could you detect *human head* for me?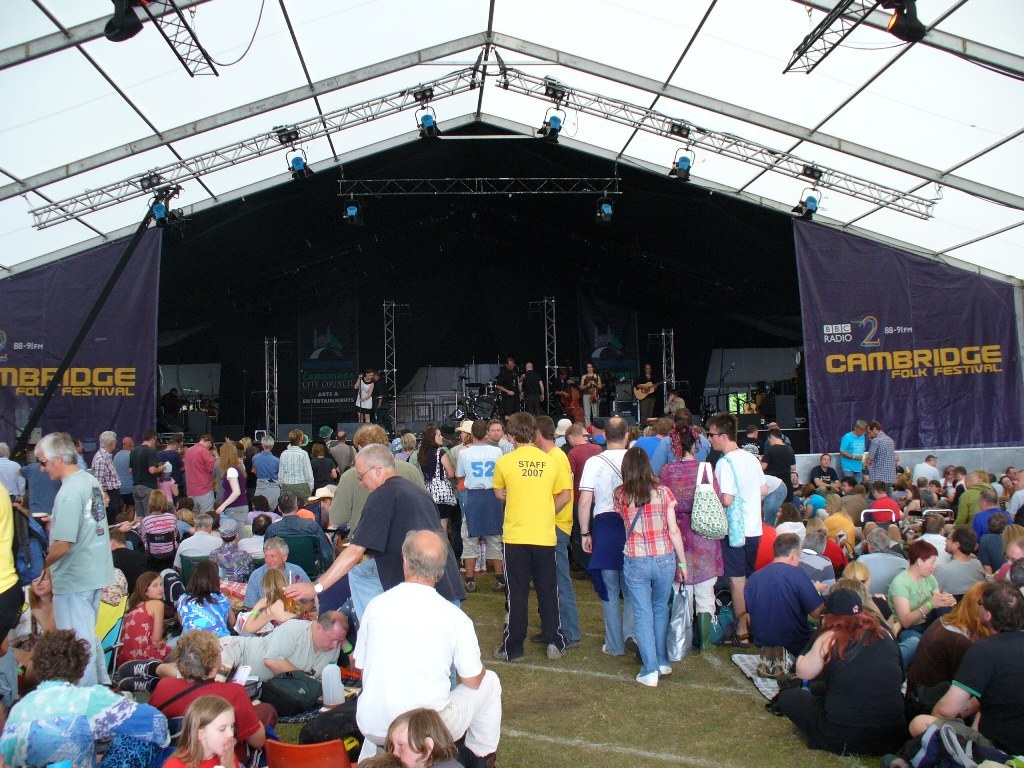
Detection result: <region>673, 426, 696, 457</region>.
